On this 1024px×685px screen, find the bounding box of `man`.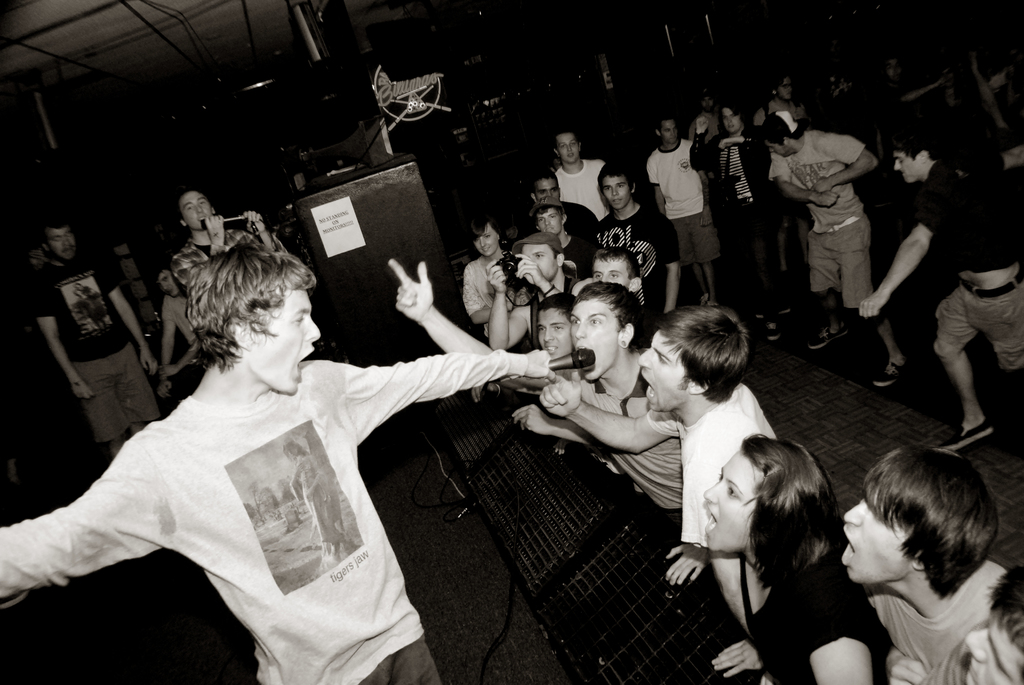
Bounding box: <bbox>173, 182, 286, 293</bbox>.
